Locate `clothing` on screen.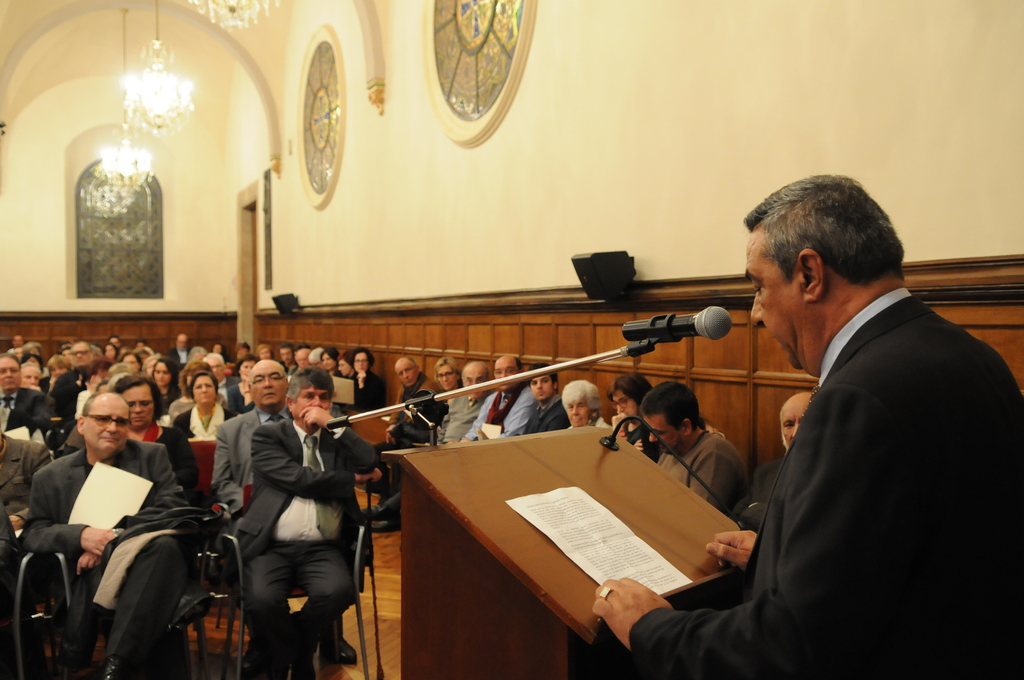
On screen at x1=0 y1=437 x2=53 y2=528.
